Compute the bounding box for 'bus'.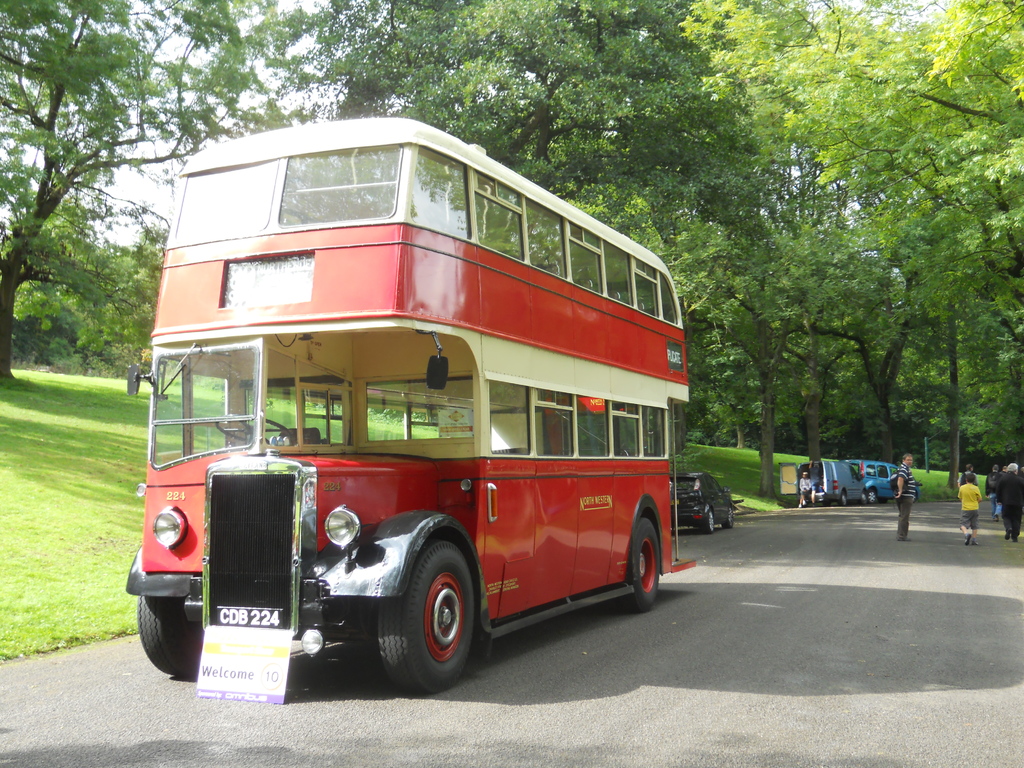
123, 116, 696, 696.
